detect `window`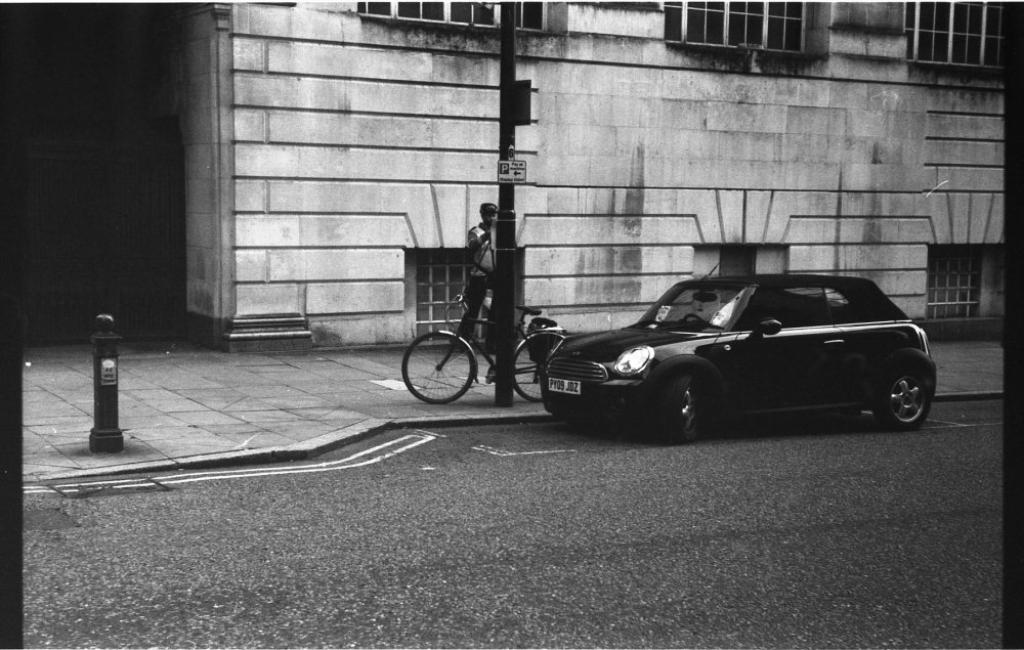
crop(658, 0, 824, 53)
